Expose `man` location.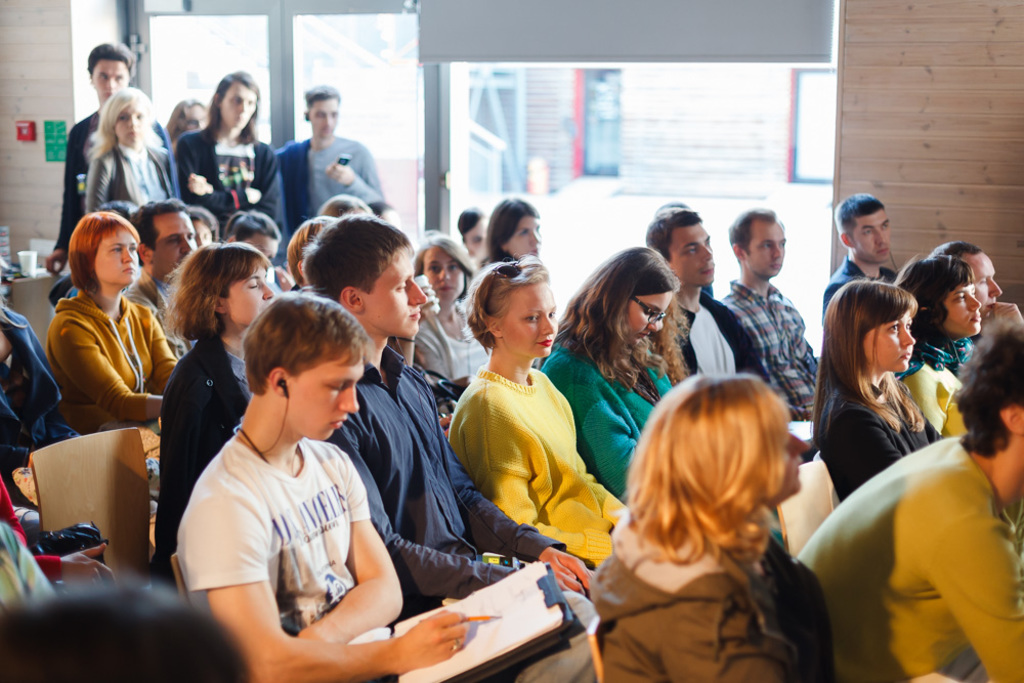
Exposed at 123 201 200 361.
